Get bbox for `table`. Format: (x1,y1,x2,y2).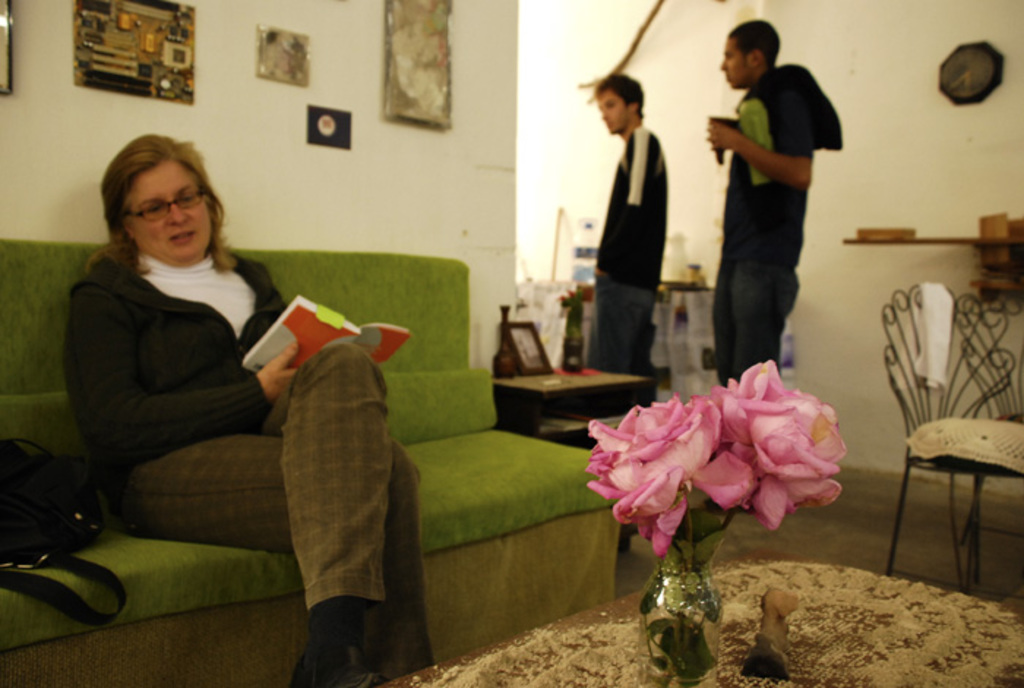
(461,345,663,439).
